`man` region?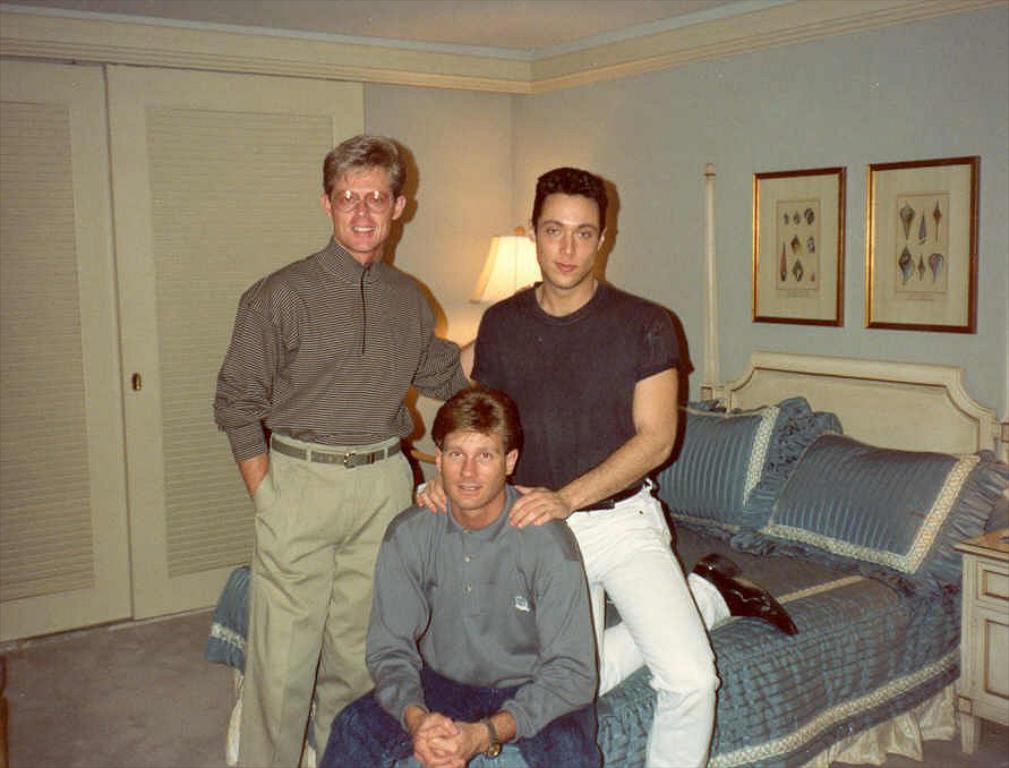
413 165 724 767
